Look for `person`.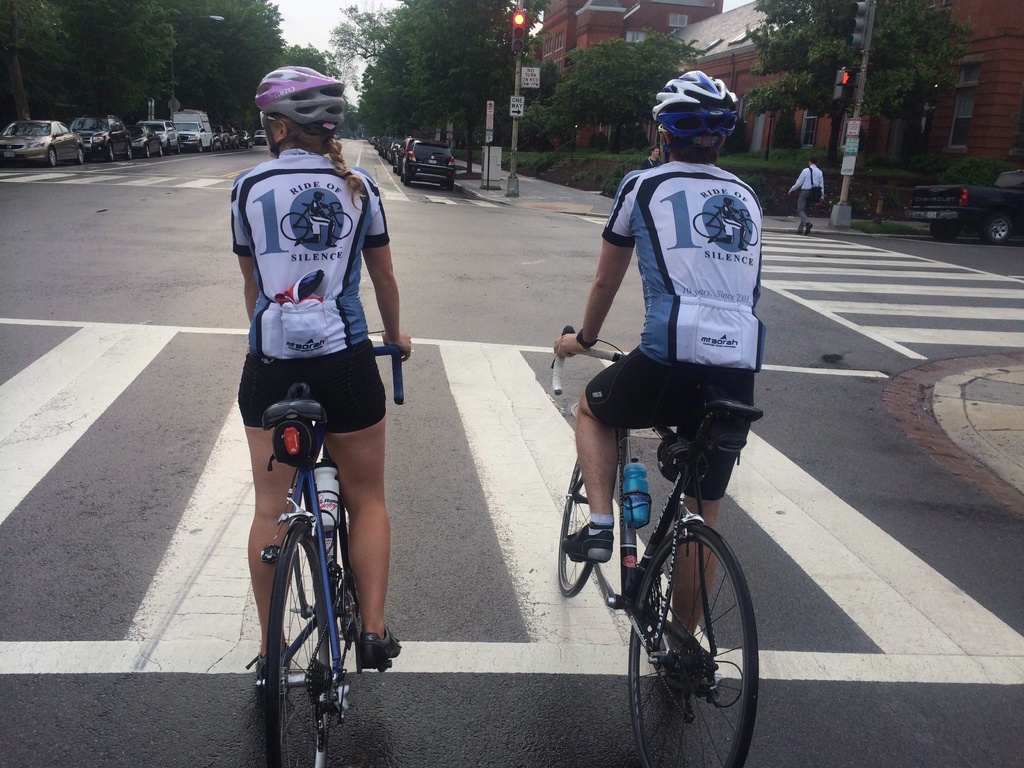
Found: <box>787,154,829,239</box>.
